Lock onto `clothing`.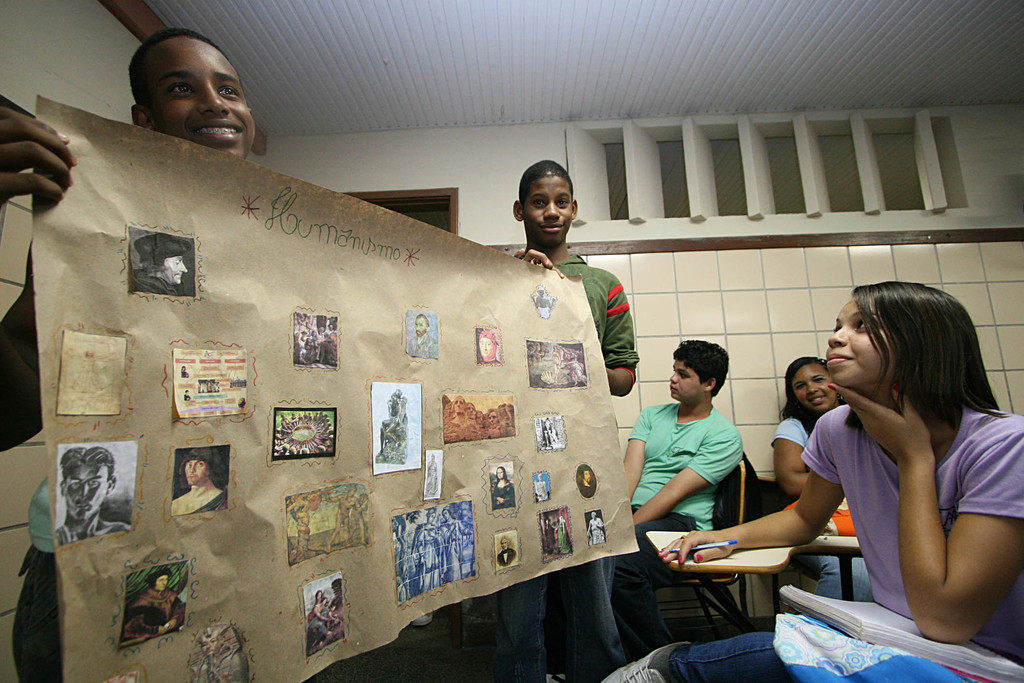
Locked: 575, 475, 604, 493.
